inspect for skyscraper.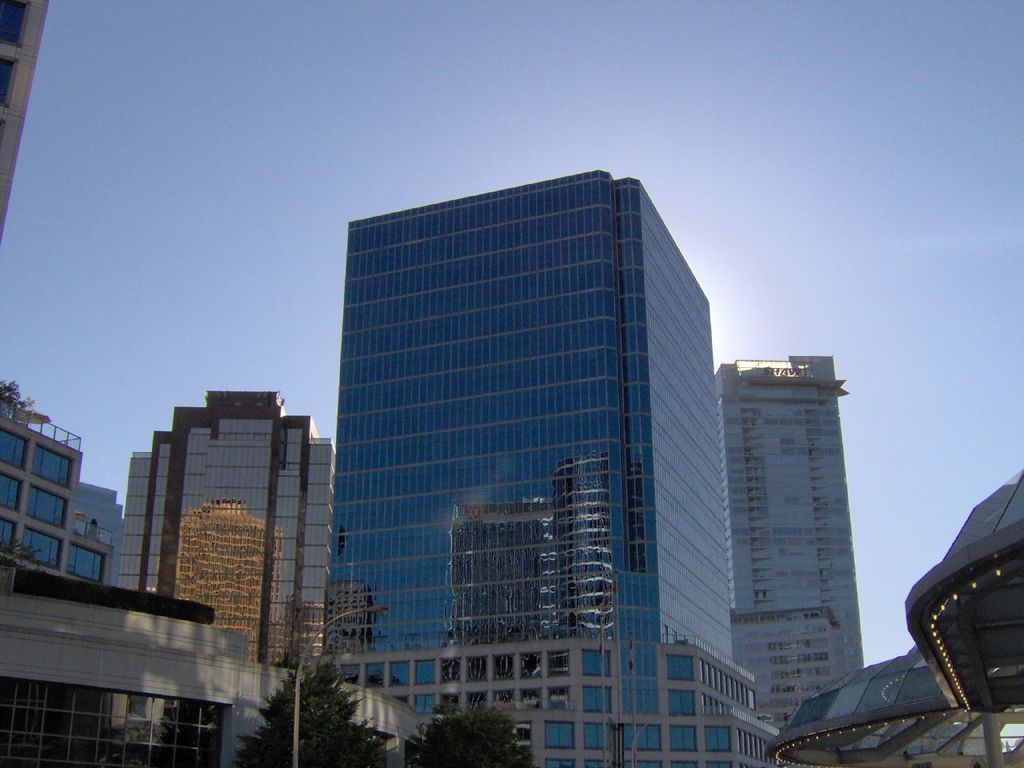
Inspection: <bbox>706, 334, 888, 686</bbox>.
